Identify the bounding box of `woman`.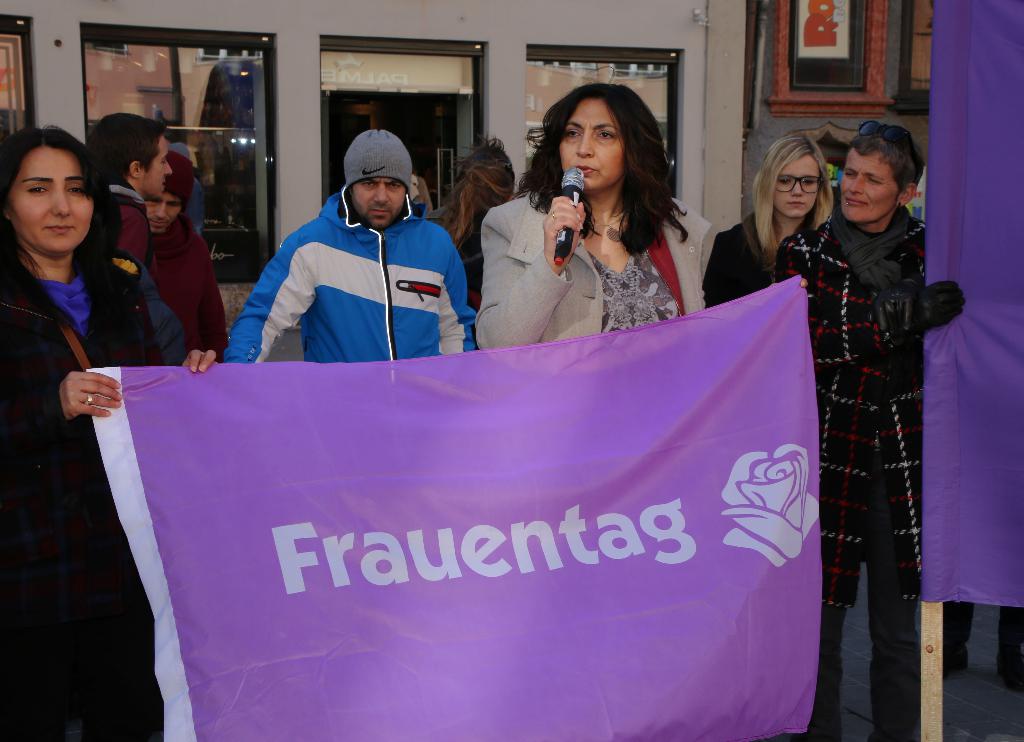
[433, 137, 516, 313].
